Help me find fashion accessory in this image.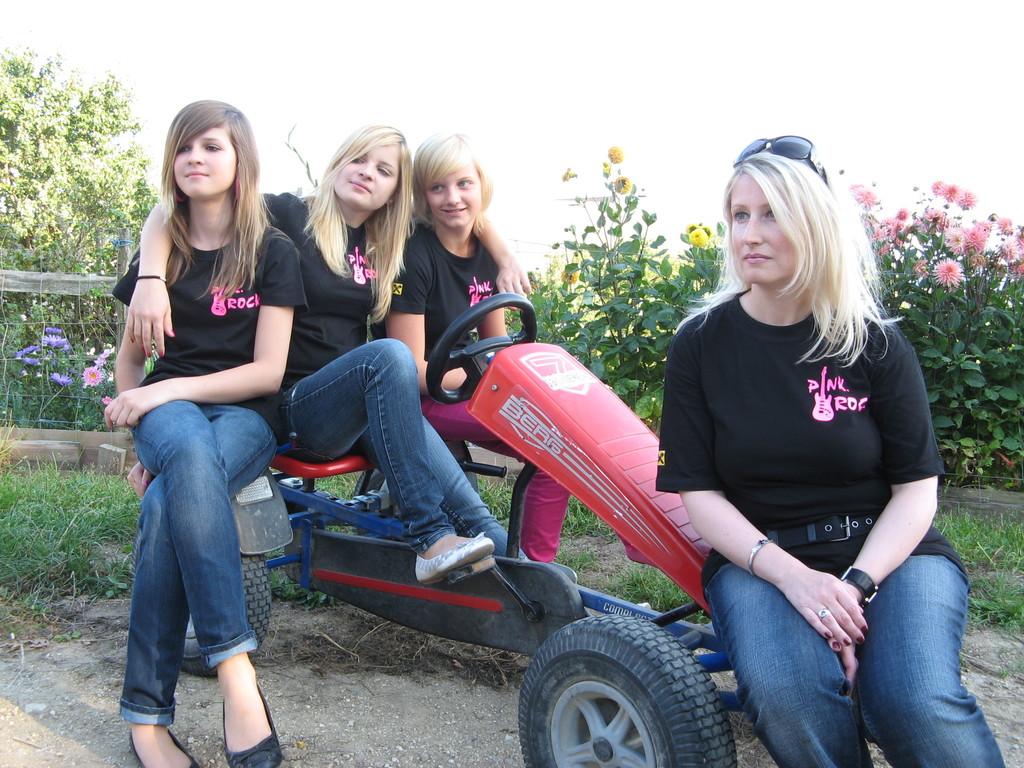
Found it: 141:347:144:353.
